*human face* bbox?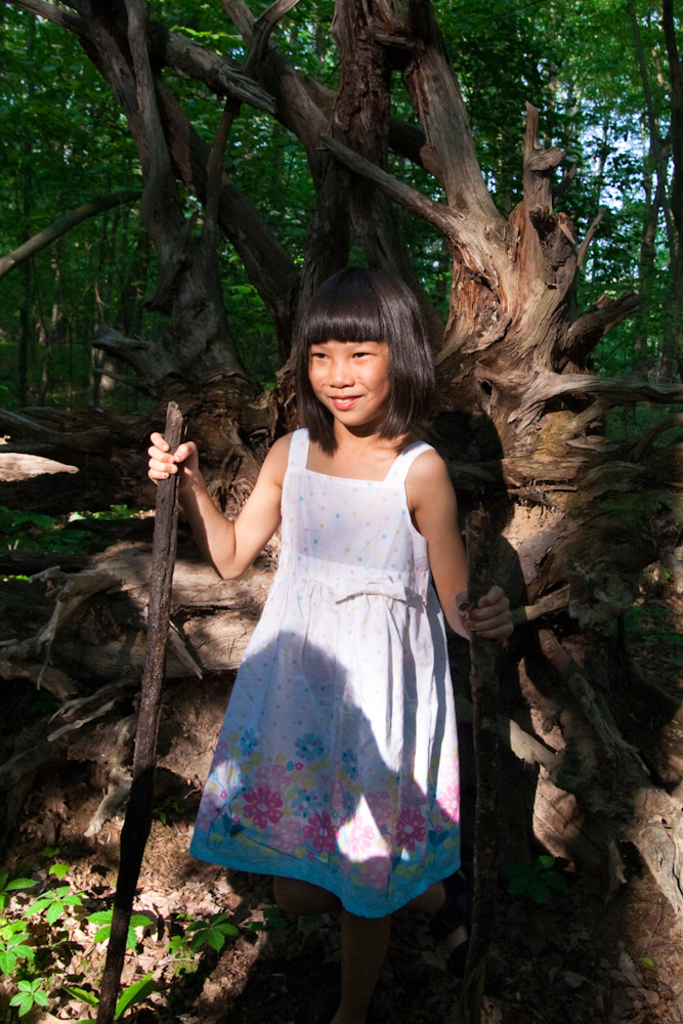
select_region(302, 317, 404, 424)
